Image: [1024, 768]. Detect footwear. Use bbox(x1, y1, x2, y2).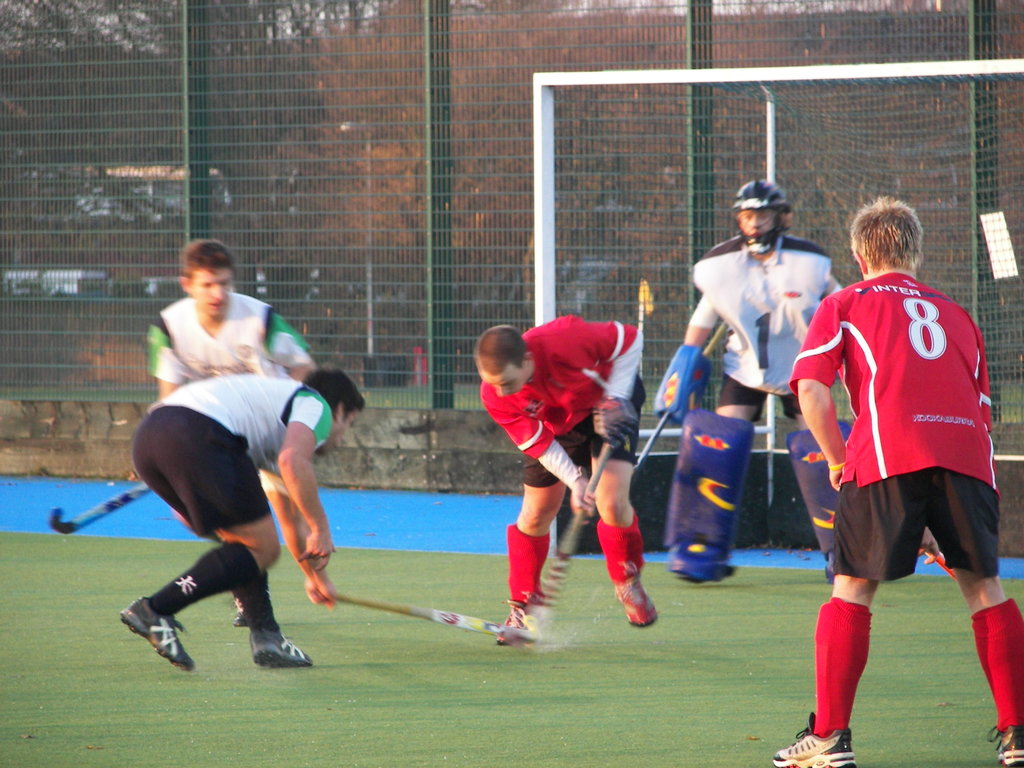
bbox(114, 598, 197, 669).
